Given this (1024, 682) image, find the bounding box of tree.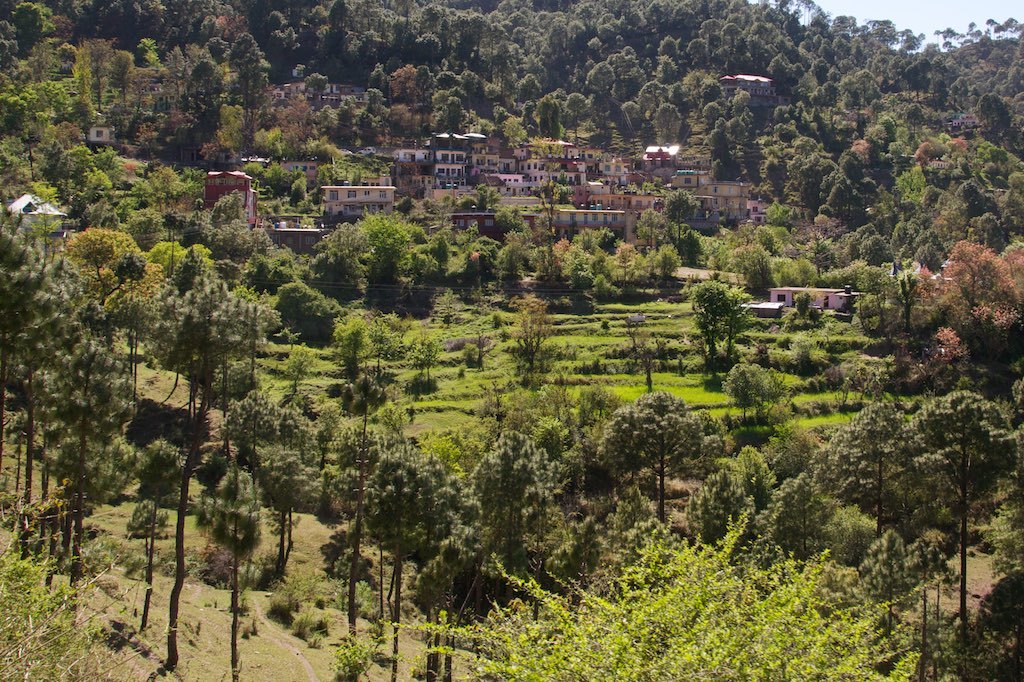
Rect(556, 186, 573, 204).
